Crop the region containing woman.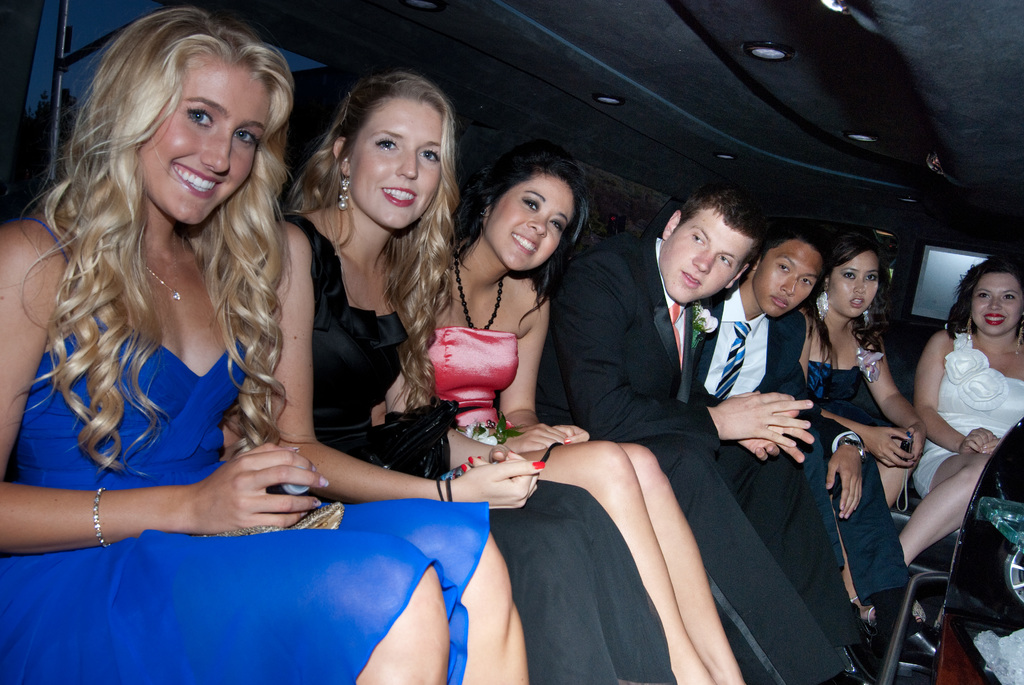
Crop region: detection(0, 10, 528, 684).
